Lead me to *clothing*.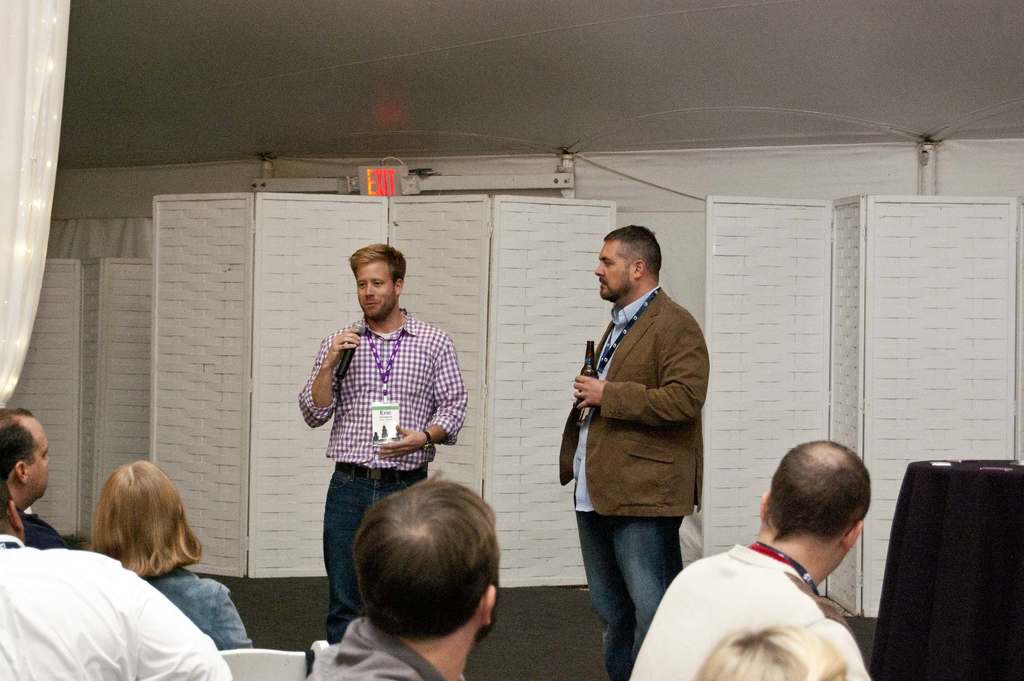
Lead to bbox=(317, 620, 457, 680).
